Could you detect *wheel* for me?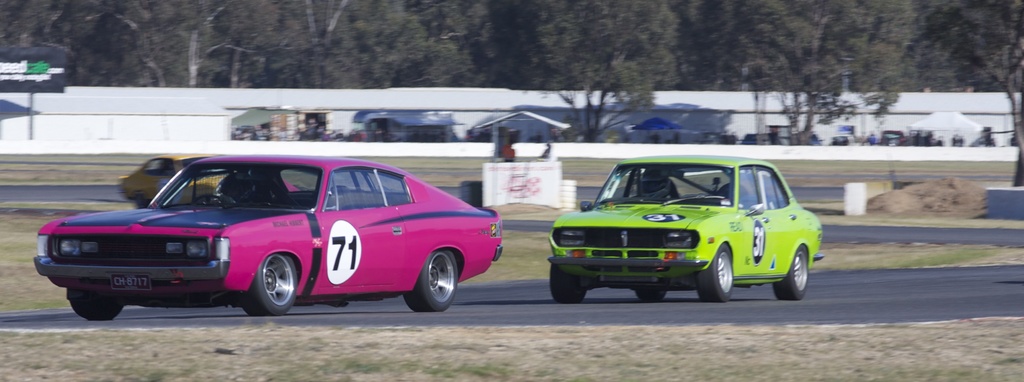
Detection result: left=692, top=237, right=731, bottom=305.
